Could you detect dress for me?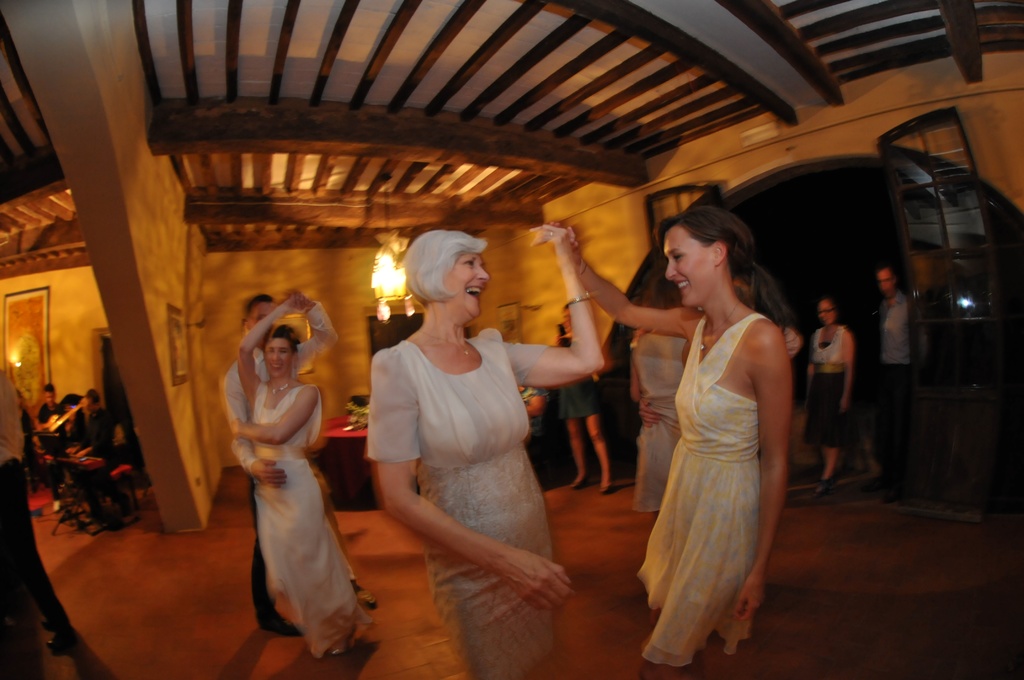
Detection result: locate(808, 316, 852, 454).
